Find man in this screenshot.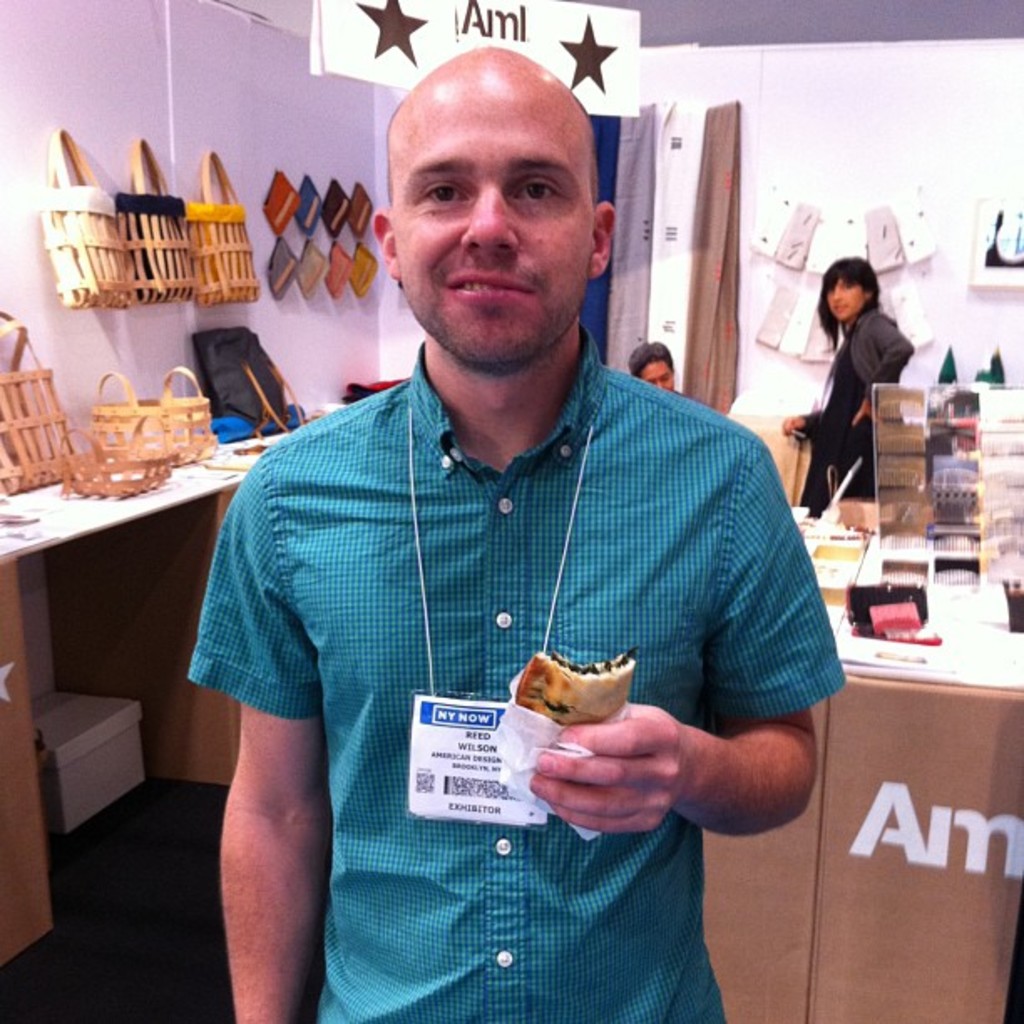
The bounding box for man is <bbox>182, 57, 830, 994</bbox>.
